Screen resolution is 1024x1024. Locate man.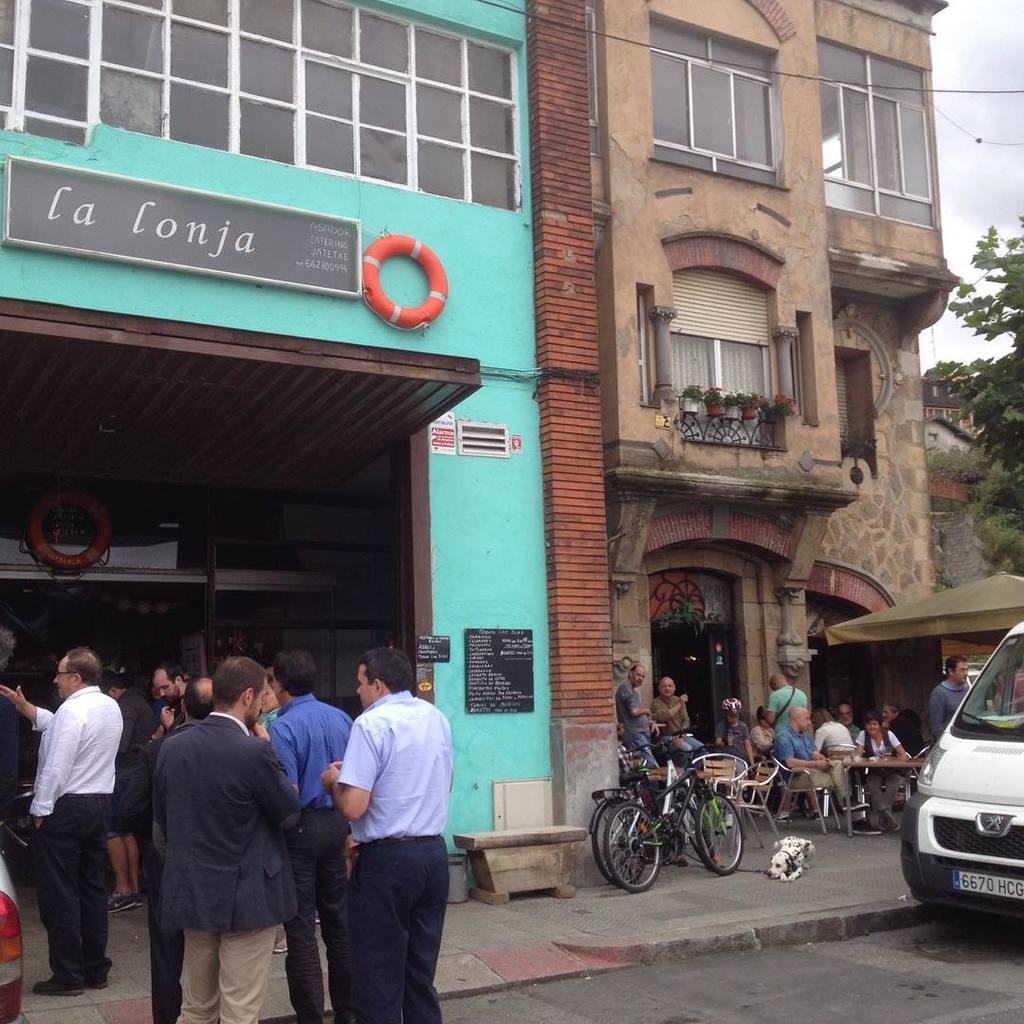
<box>0,649,126,994</box>.
